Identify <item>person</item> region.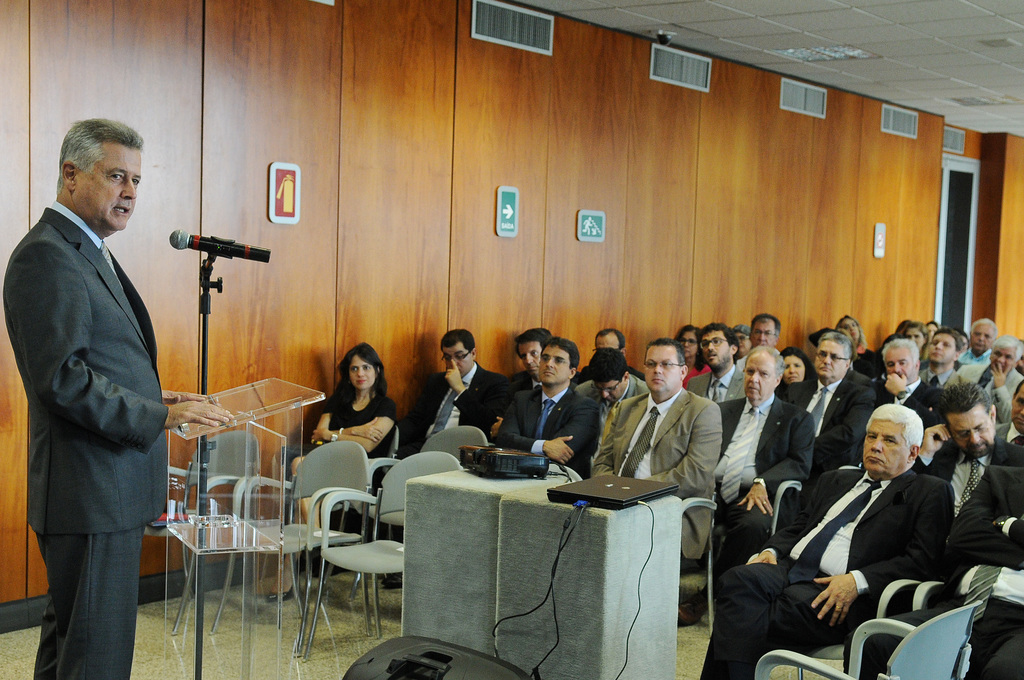
Region: <box>485,325,554,435</box>.
